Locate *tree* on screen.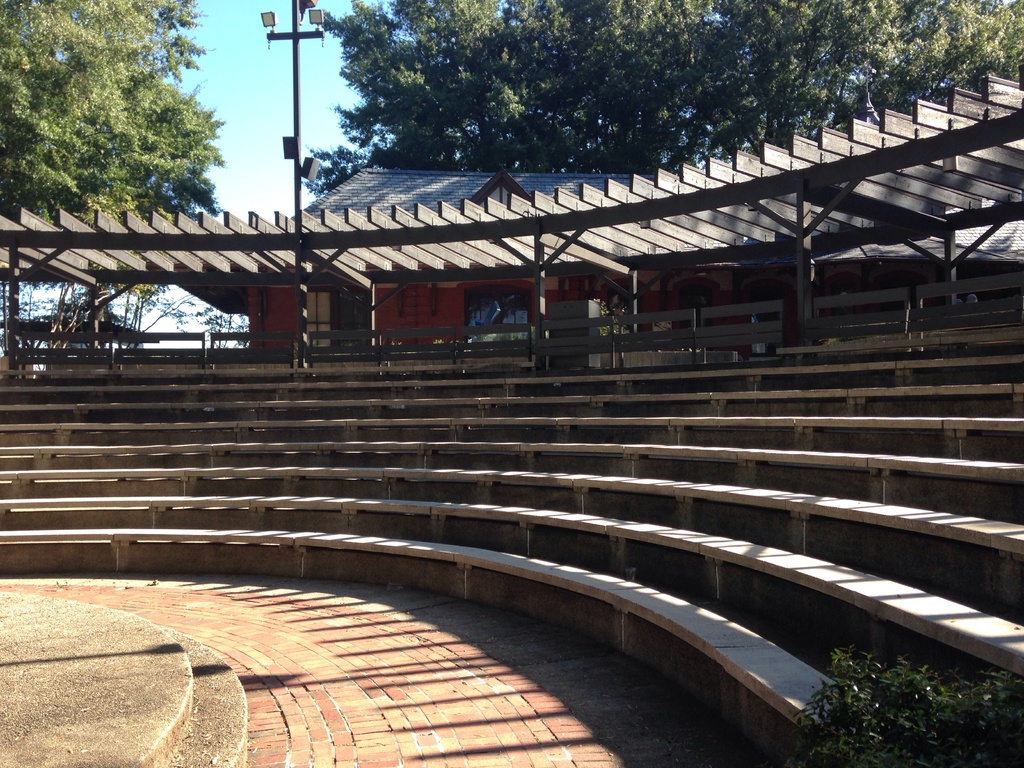
On screen at x1=37, y1=35, x2=237, y2=231.
